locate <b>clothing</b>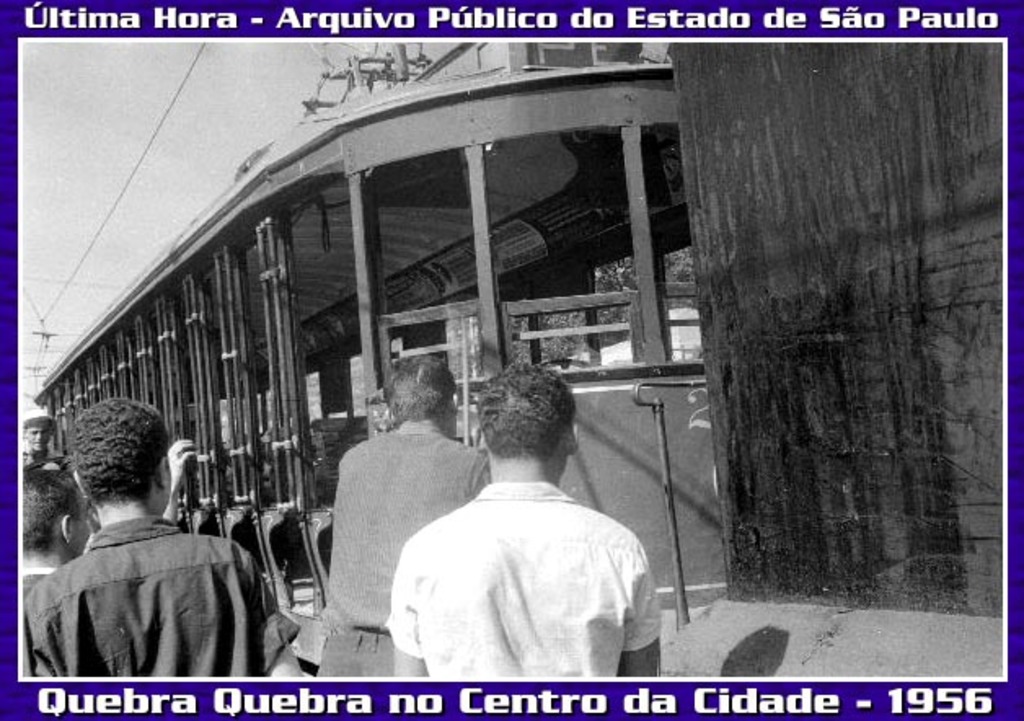
(left=24, top=571, right=59, bottom=597)
